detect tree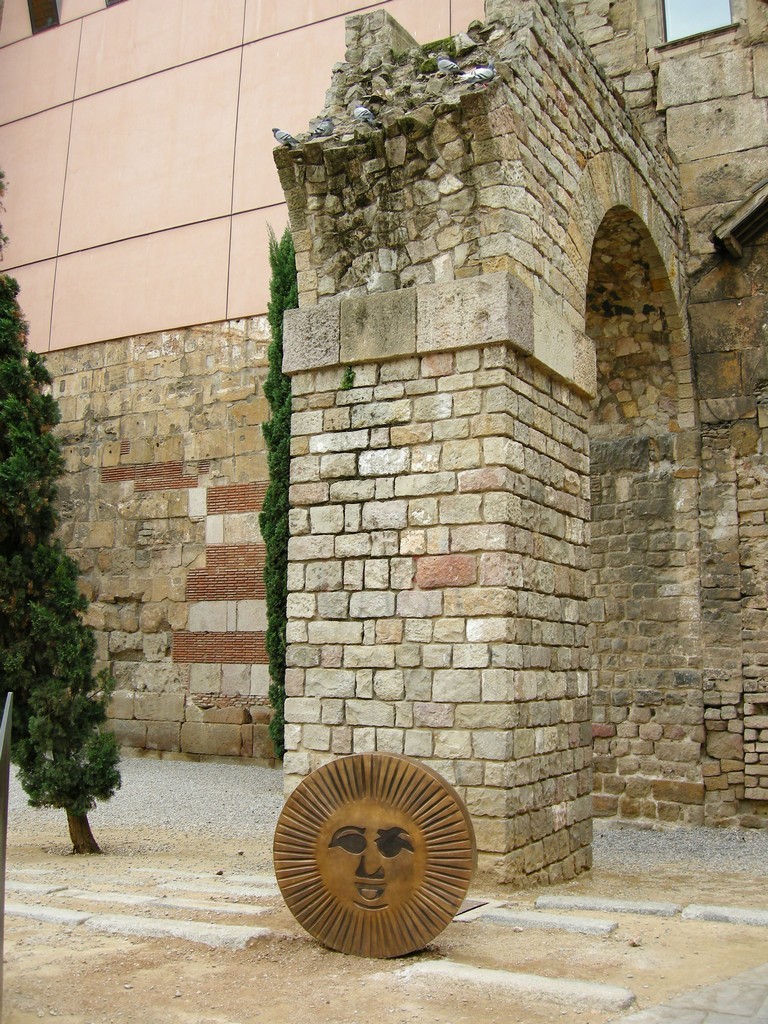
box(13, 697, 121, 854)
